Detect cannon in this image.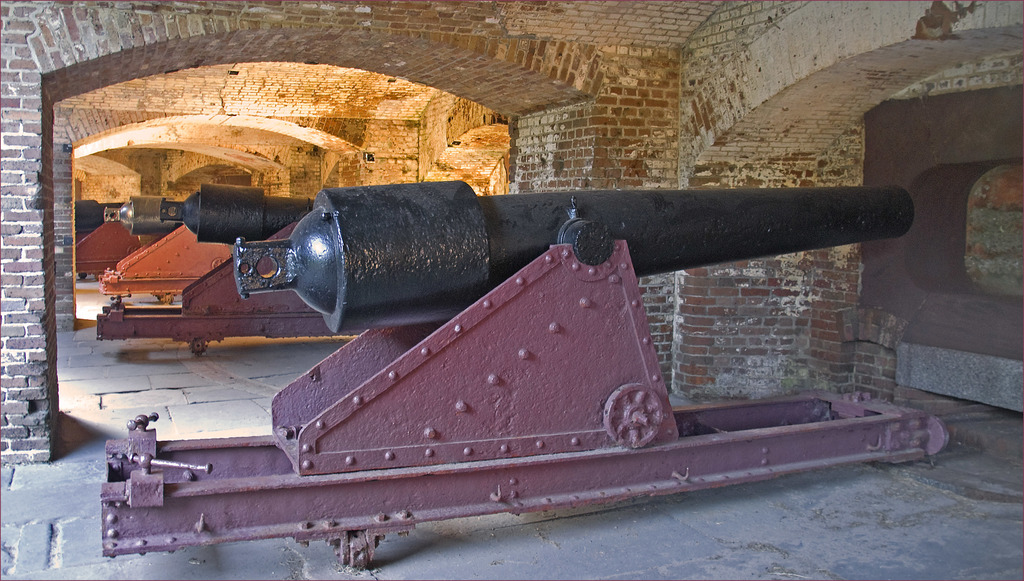
Detection: [left=72, top=197, right=182, bottom=276].
